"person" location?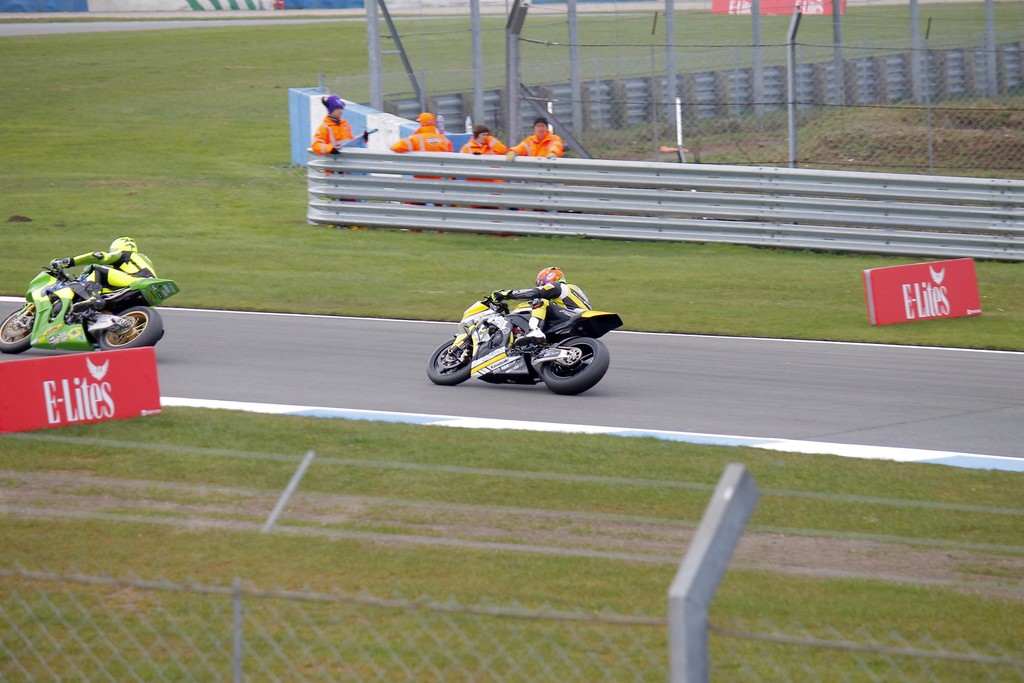
crop(45, 230, 166, 322)
